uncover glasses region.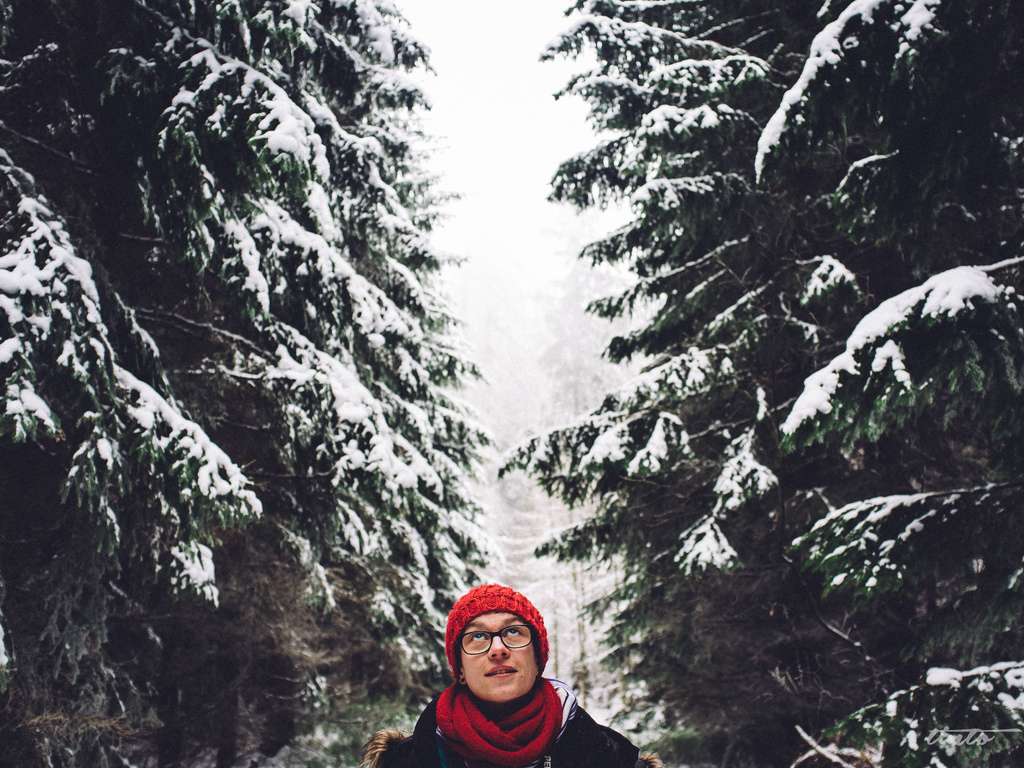
Uncovered: {"left": 456, "top": 620, "right": 538, "bottom": 657}.
